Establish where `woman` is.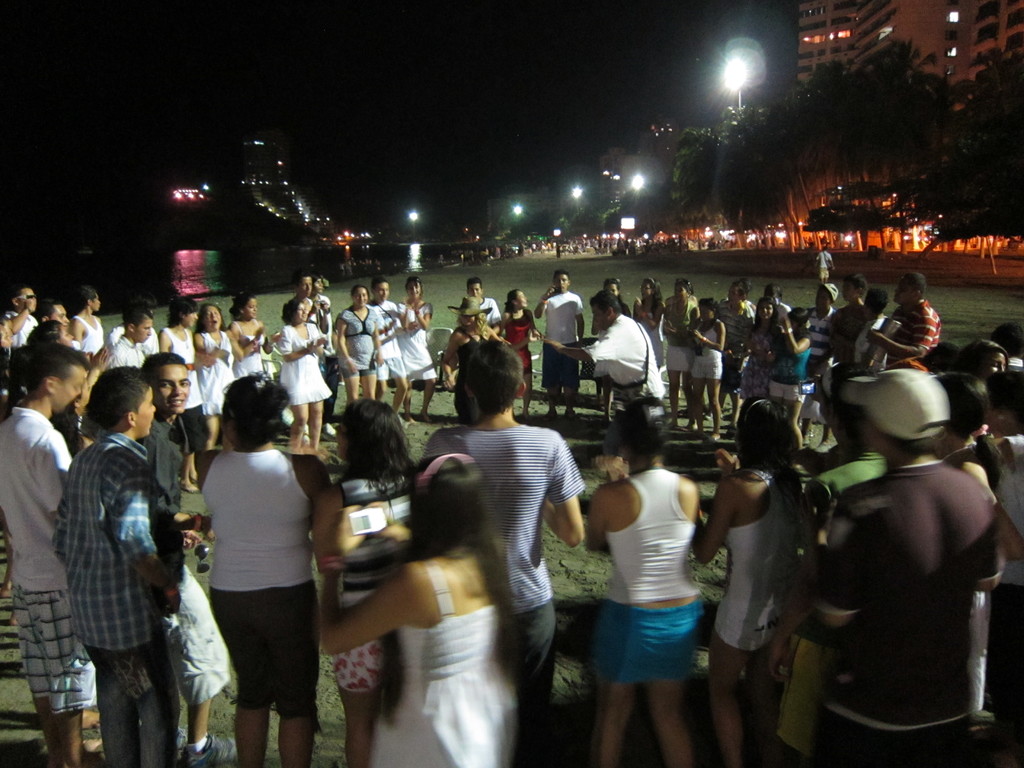
Established at [x1=690, y1=394, x2=810, y2=767].
